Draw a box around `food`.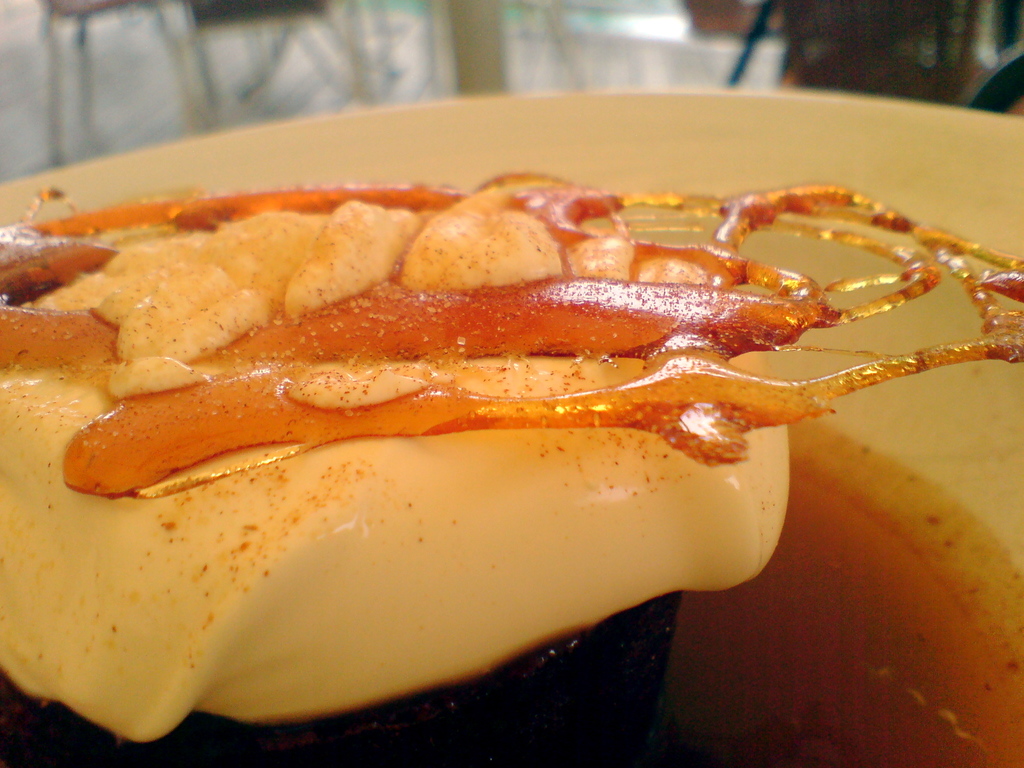
box=[6, 148, 969, 703].
